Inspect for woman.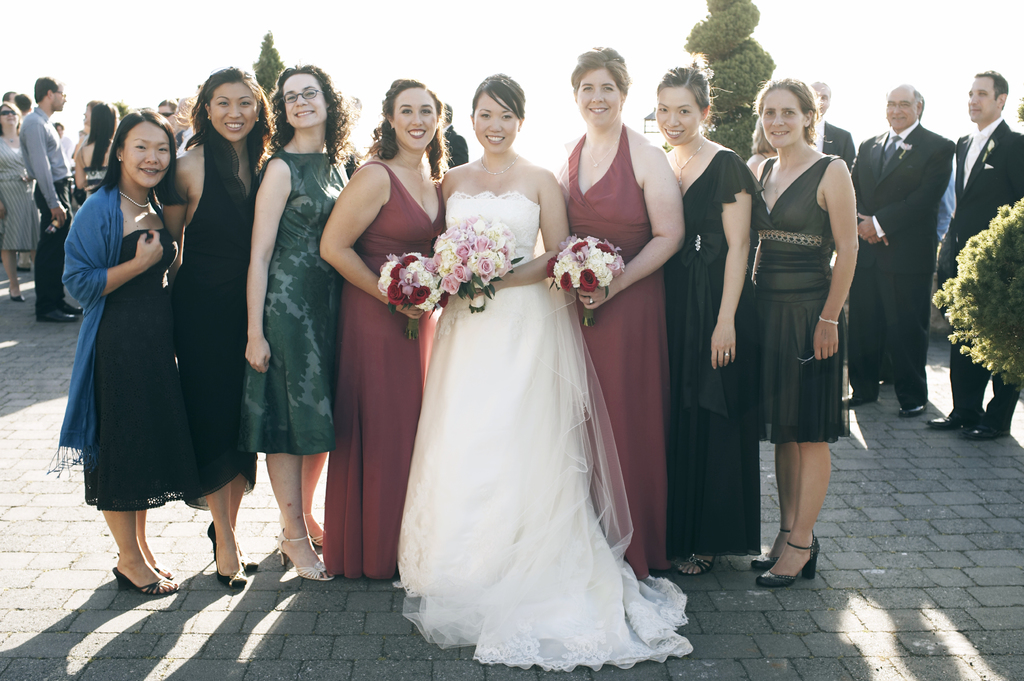
Inspection: x1=543 y1=48 x2=684 y2=577.
